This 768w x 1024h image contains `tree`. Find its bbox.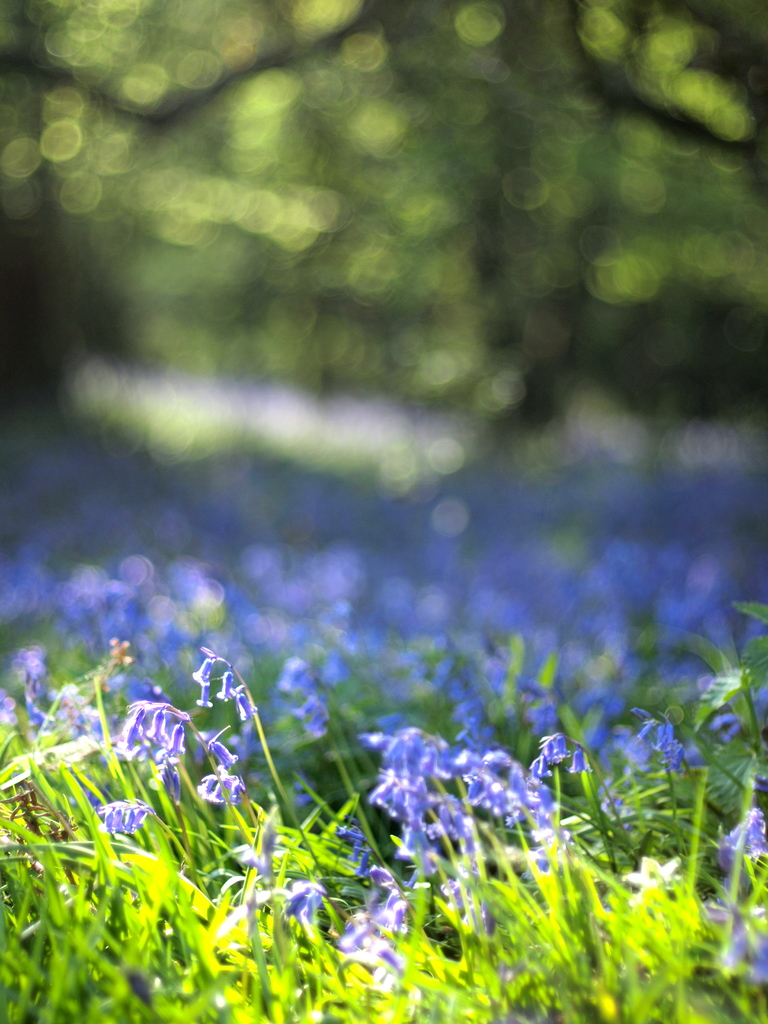
<box>554,3,767,452</box>.
